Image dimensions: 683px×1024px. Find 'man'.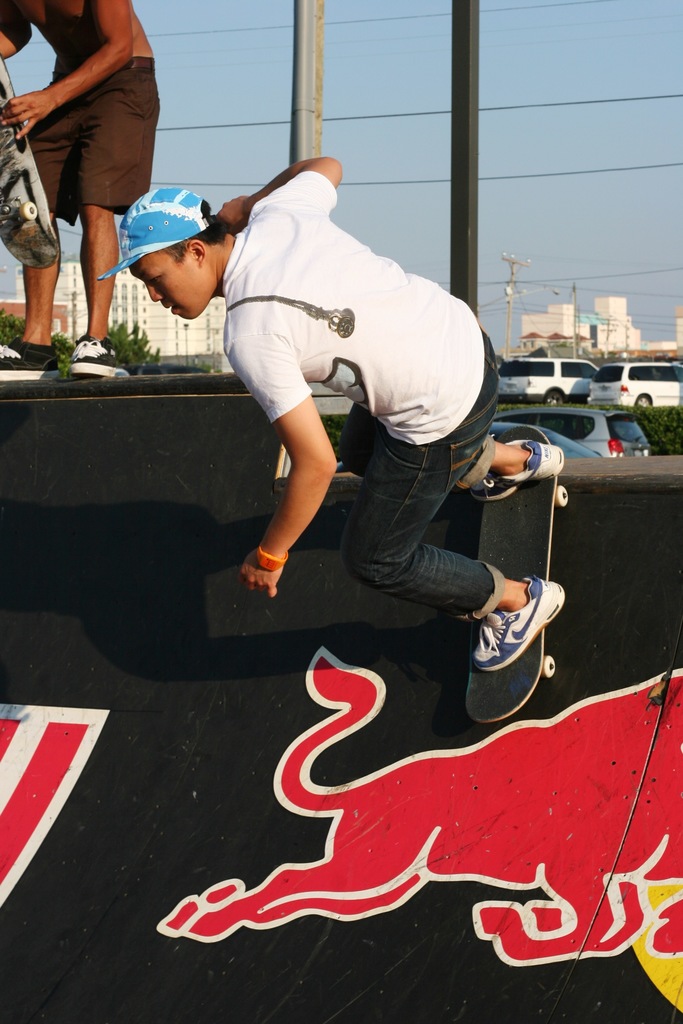
bbox(99, 157, 564, 676).
